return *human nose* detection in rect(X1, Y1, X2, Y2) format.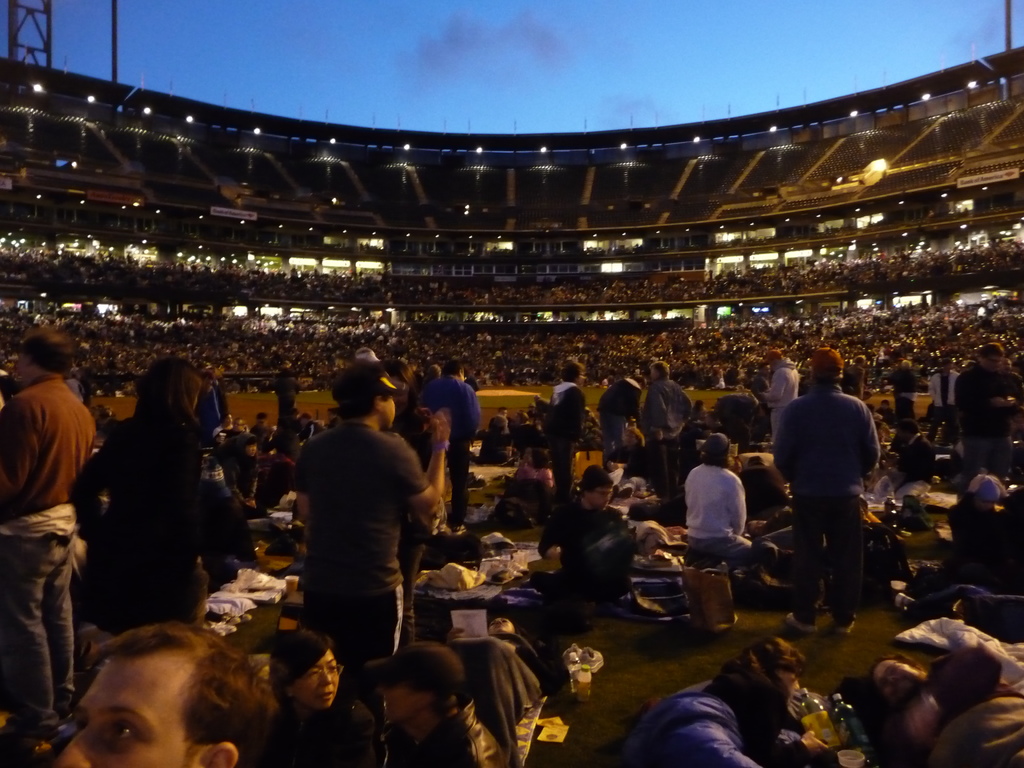
rect(317, 666, 333, 686).
